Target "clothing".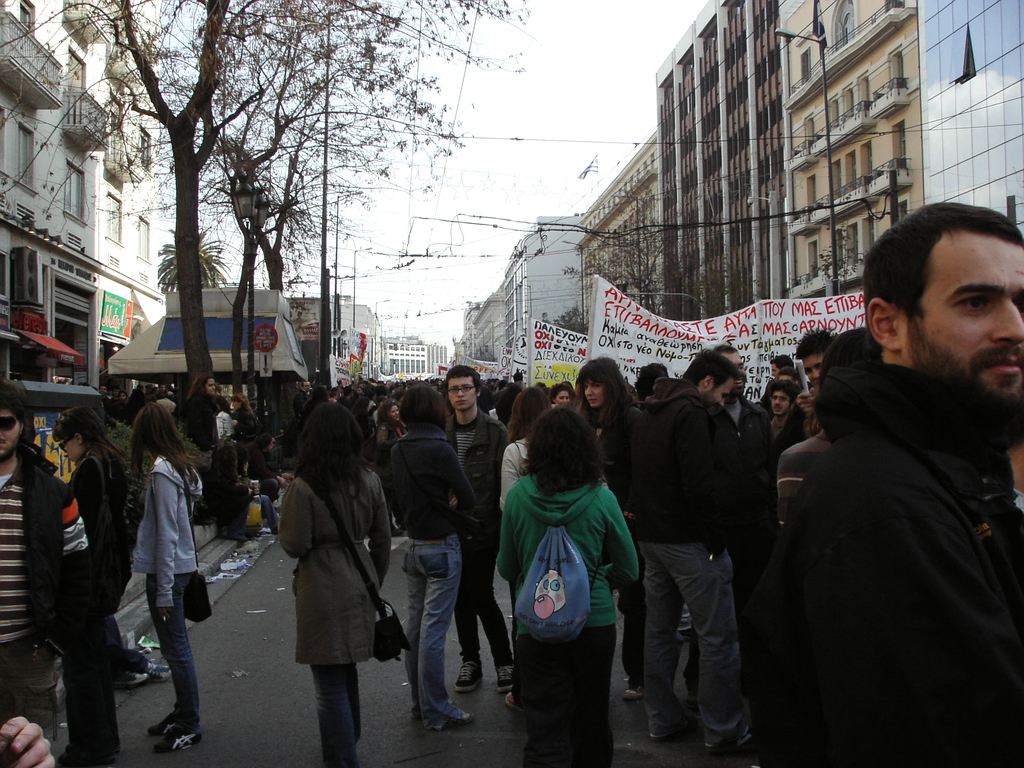
Target region: locate(0, 447, 76, 763).
